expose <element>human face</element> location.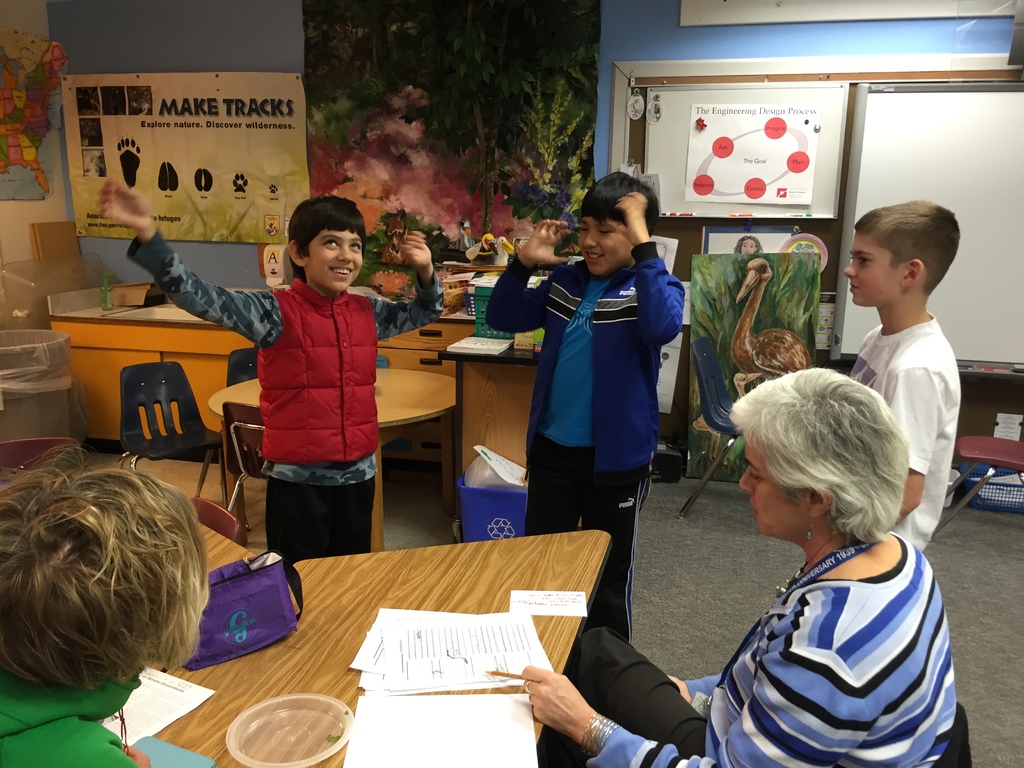
Exposed at [573,207,627,280].
